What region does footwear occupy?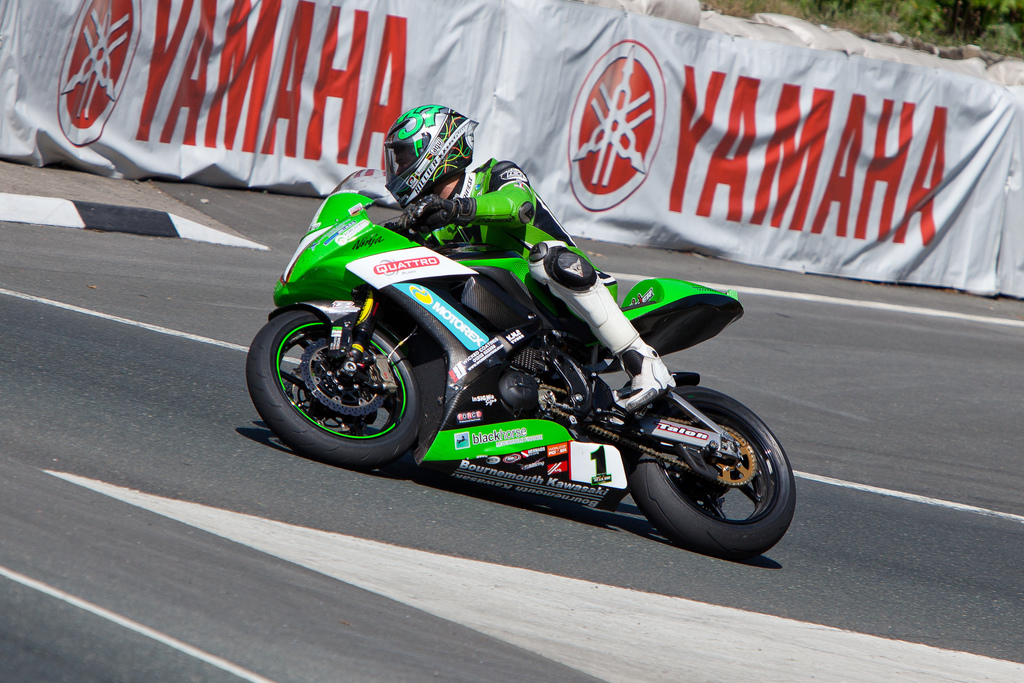
bbox(612, 345, 678, 407).
